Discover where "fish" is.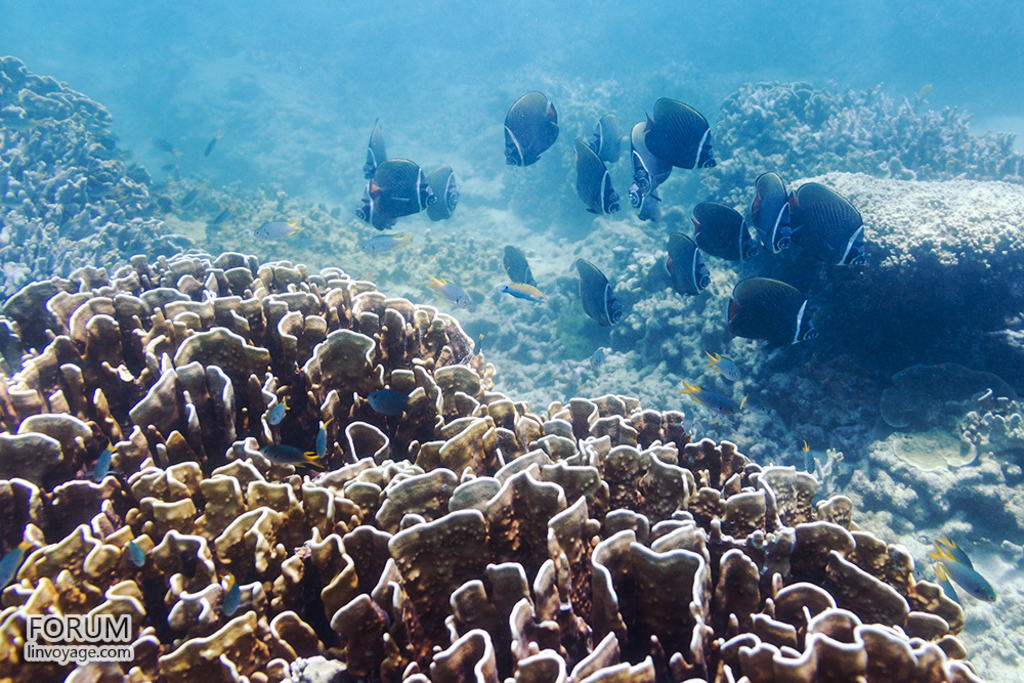
Discovered at select_region(690, 201, 754, 257).
